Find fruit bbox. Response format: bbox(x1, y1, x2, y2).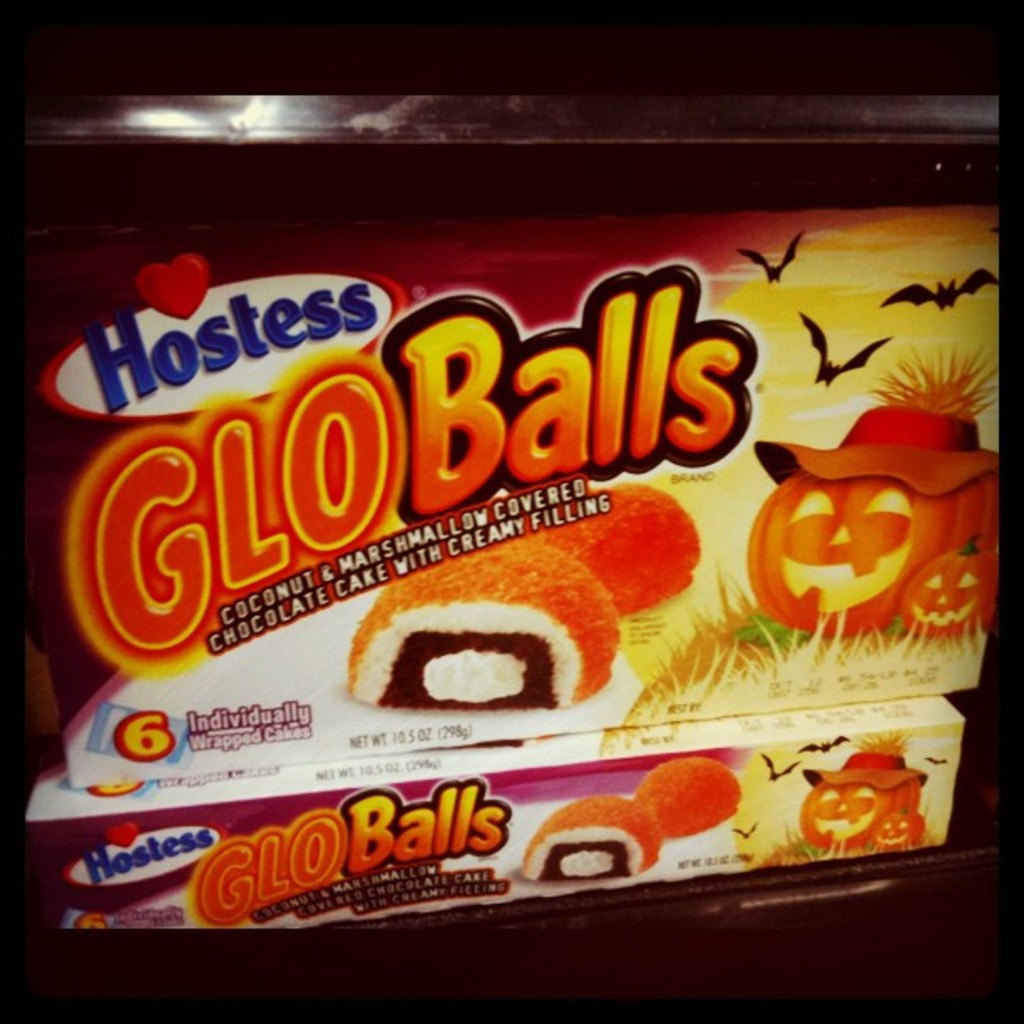
bbox(900, 540, 999, 641).
